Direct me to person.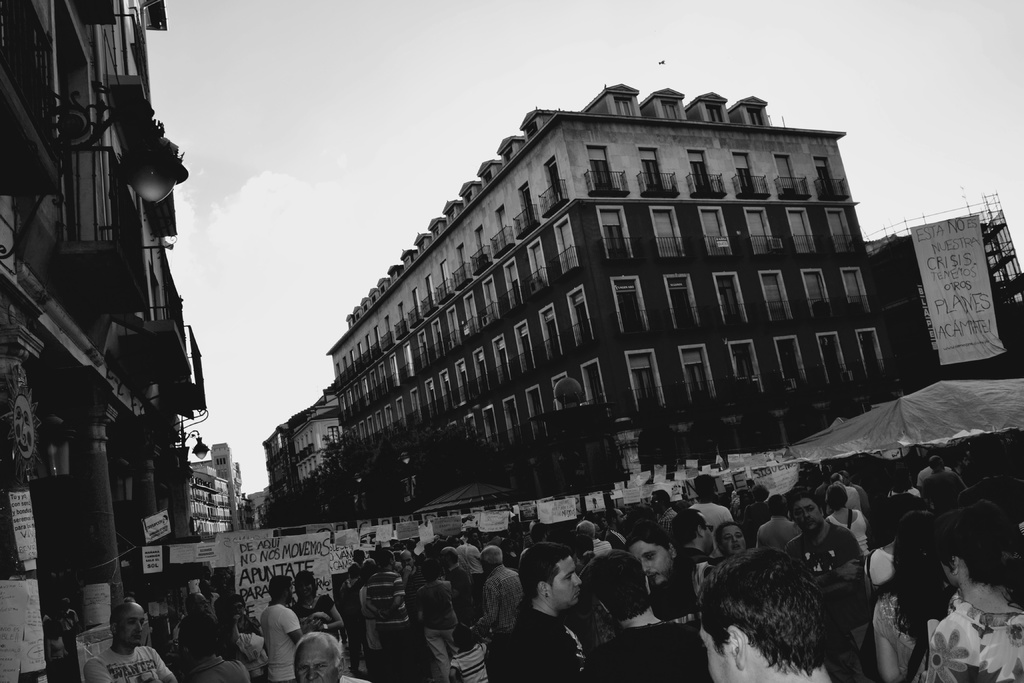
Direction: {"x1": 788, "y1": 491, "x2": 872, "y2": 682}.
